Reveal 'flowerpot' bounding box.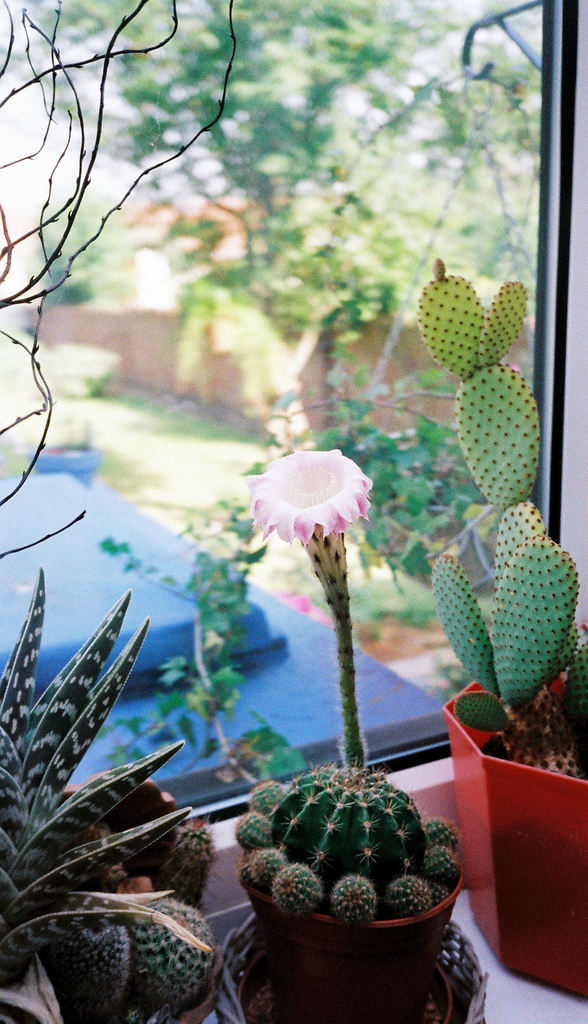
Revealed: <box>221,819,448,1009</box>.
